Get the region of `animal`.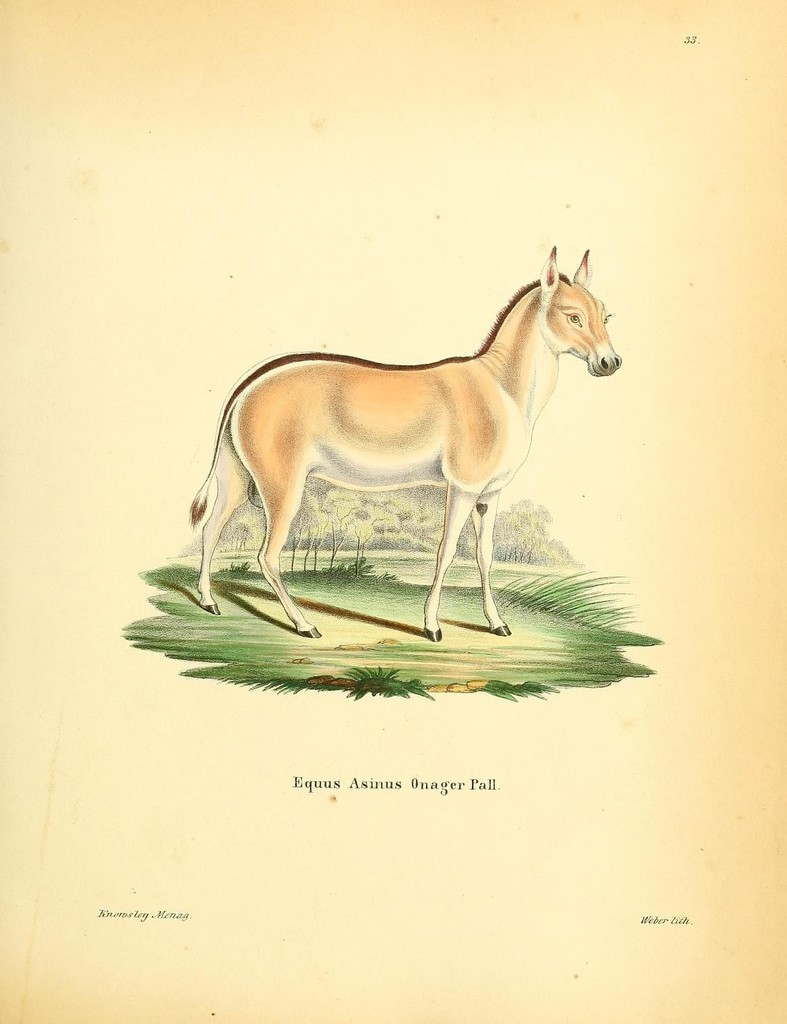
BBox(191, 239, 625, 640).
